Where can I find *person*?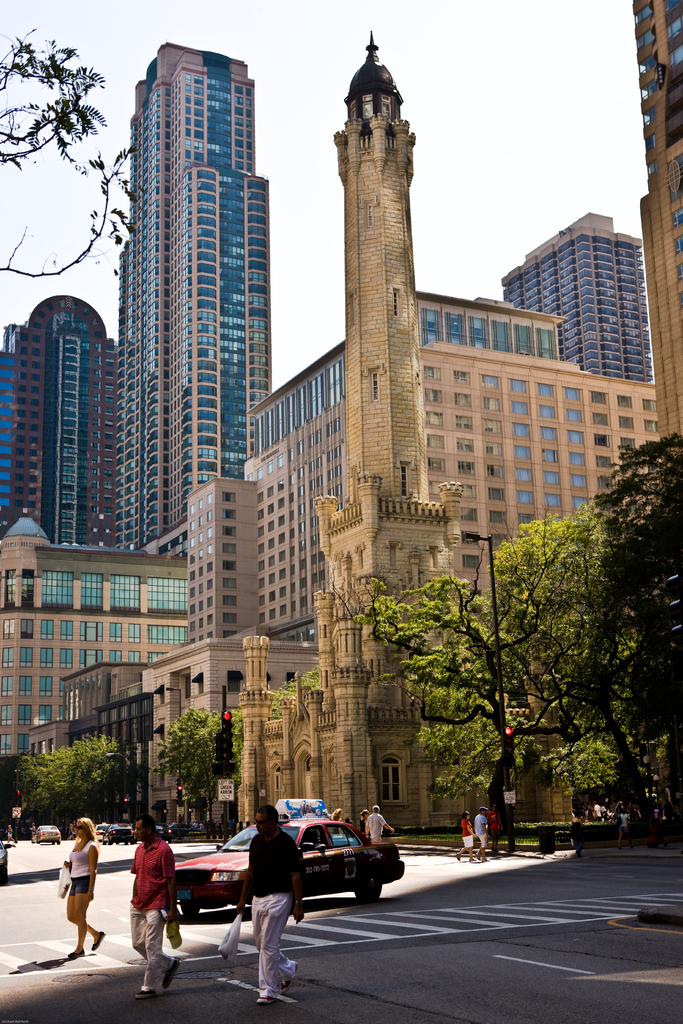
You can find it at 60, 822, 102, 965.
